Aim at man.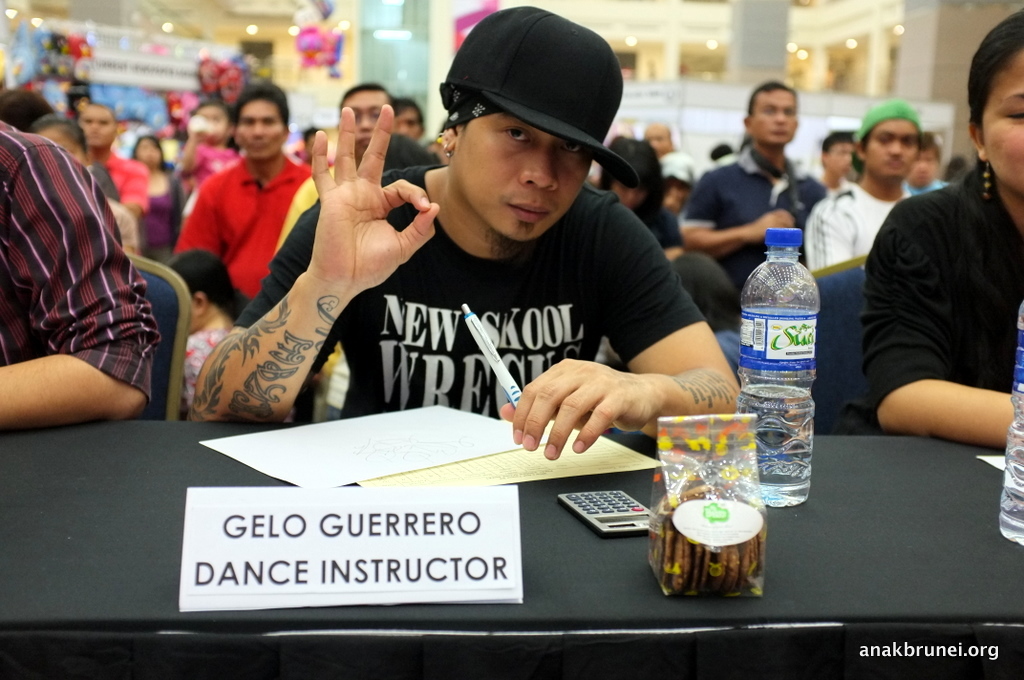
Aimed at pyautogui.locateOnScreen(644, 121, 674, 156).
